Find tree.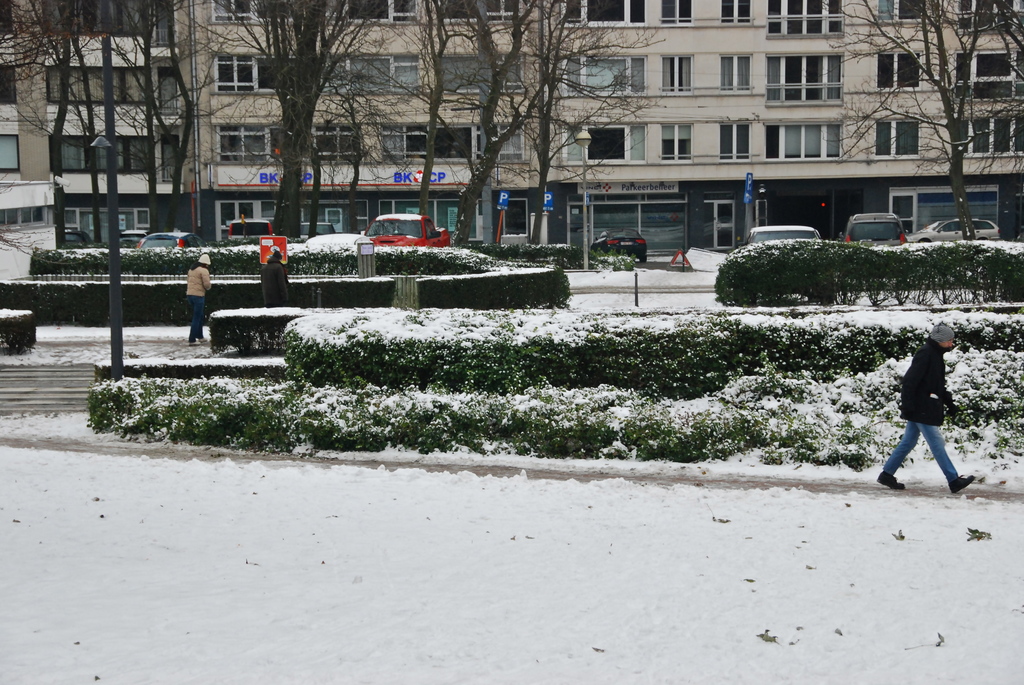
locate(821, 0, 1020, 243).
